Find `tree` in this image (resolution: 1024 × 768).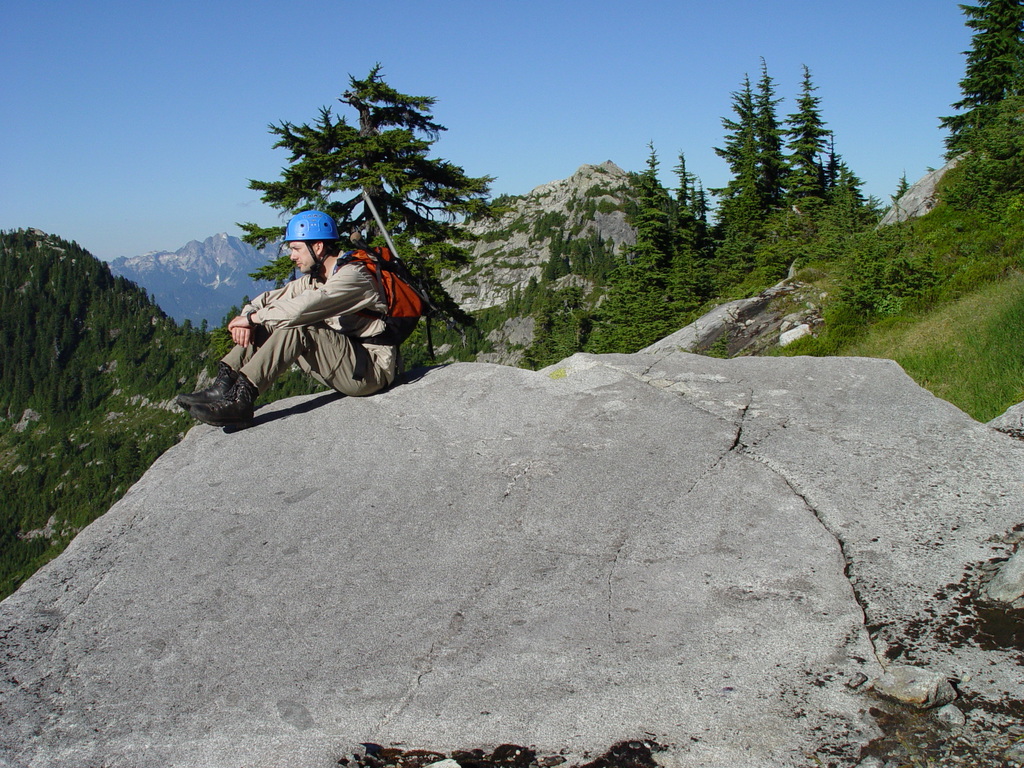
rect(516, 0, 1023, 396).
